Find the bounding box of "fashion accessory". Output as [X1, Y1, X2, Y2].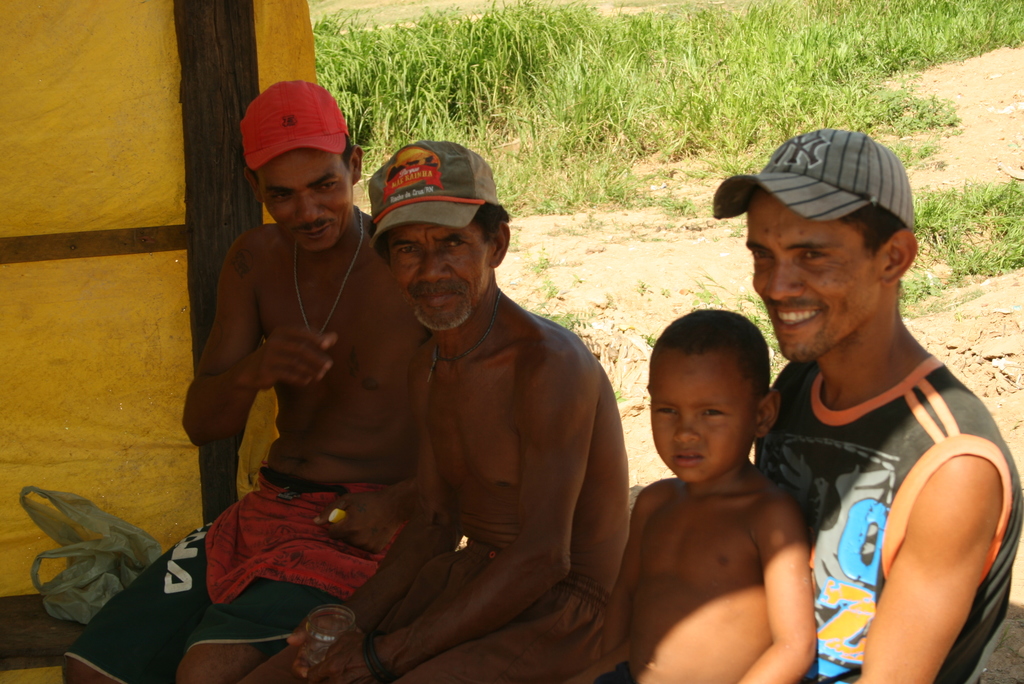
[361, 636, 397, 683].
